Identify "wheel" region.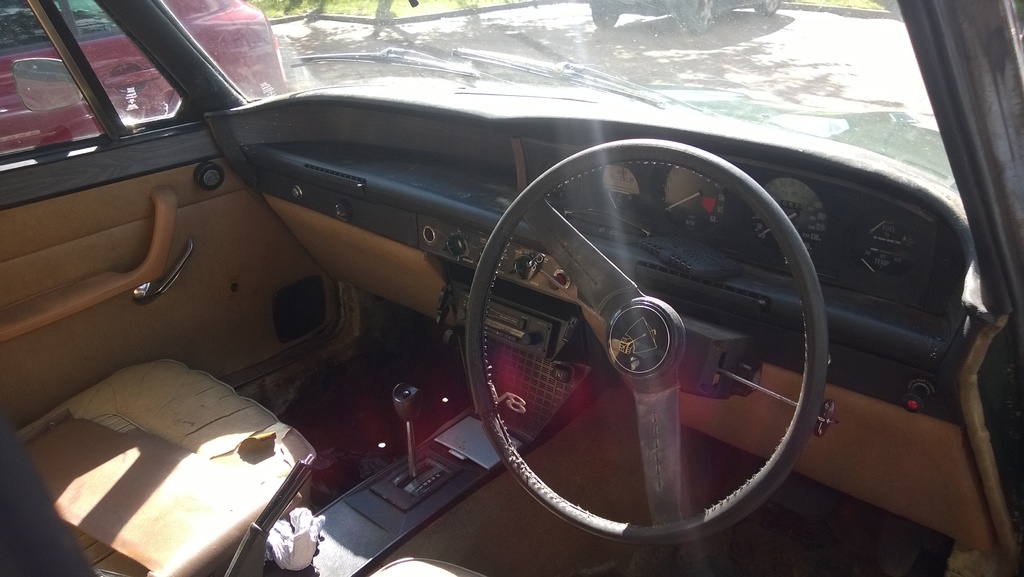
Region: 750/0/783/25.
